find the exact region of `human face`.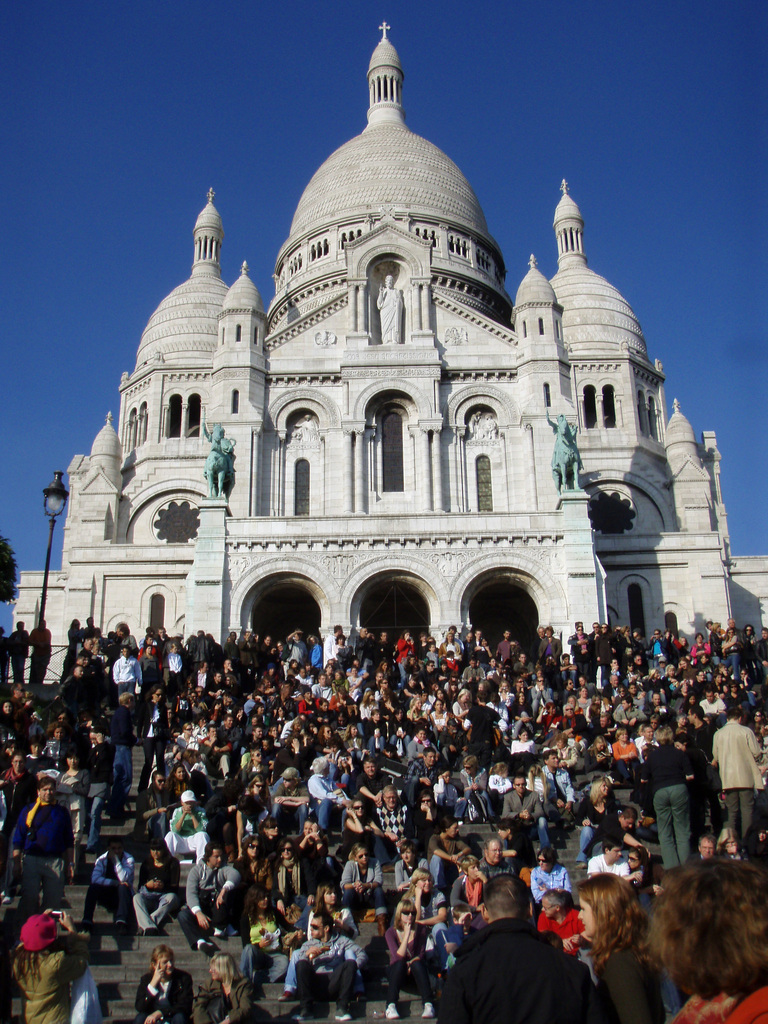
Exact region: x1=609, y1=845, x2=621, y2=861.
